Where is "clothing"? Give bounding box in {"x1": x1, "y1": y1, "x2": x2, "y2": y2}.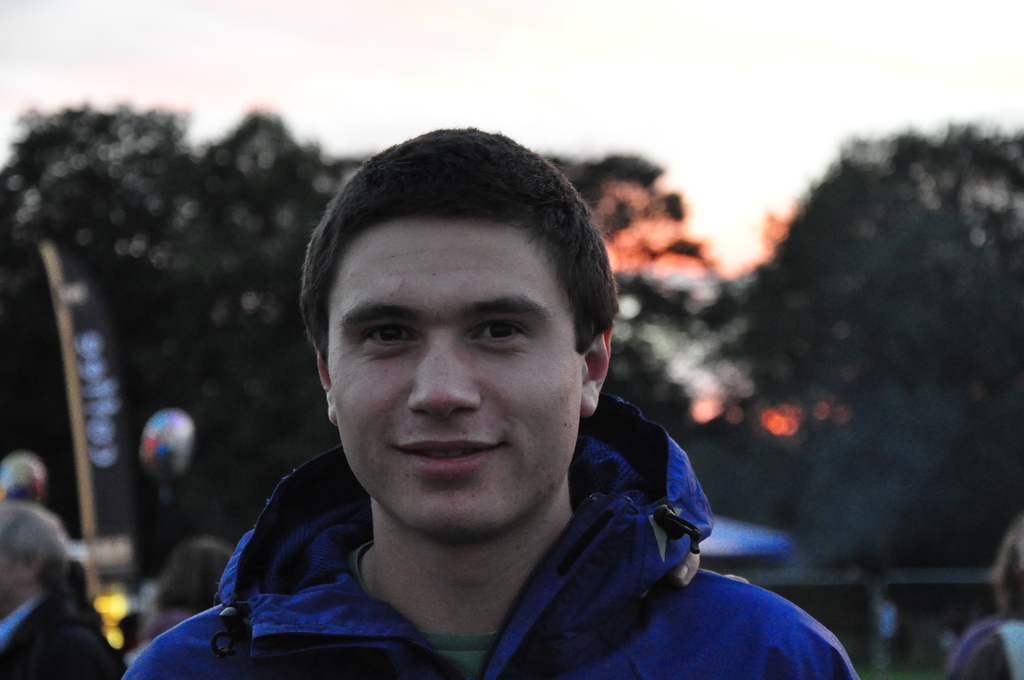
{"x1": 145, "y1": 608, "x2": 194, "y2": 640}.
